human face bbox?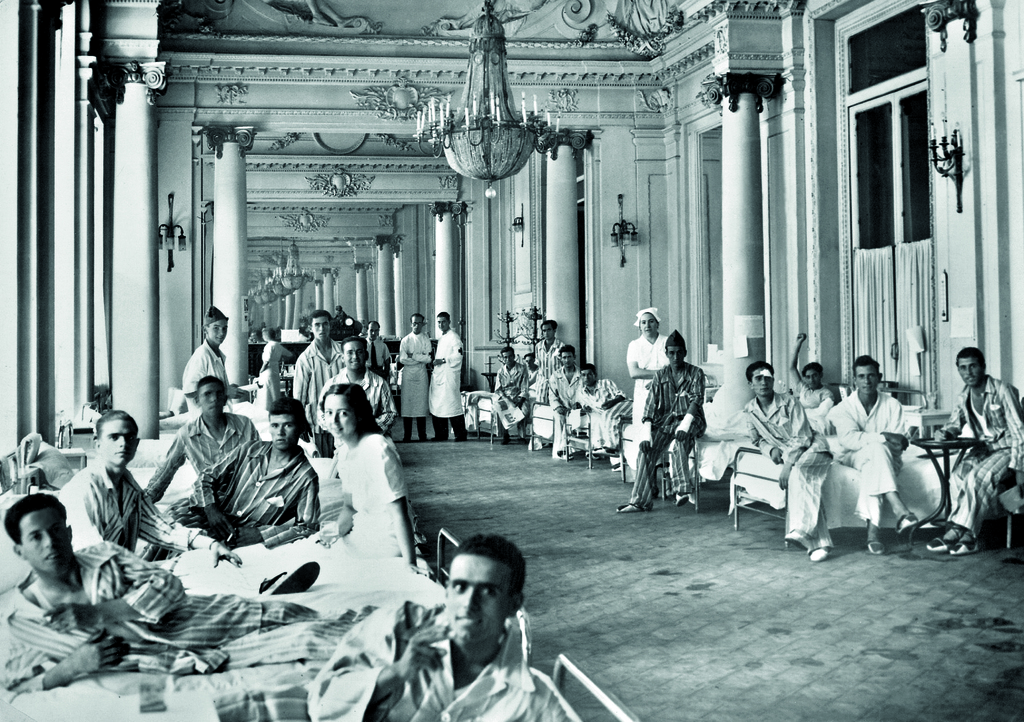
rect(17, 511, 71, 574)
